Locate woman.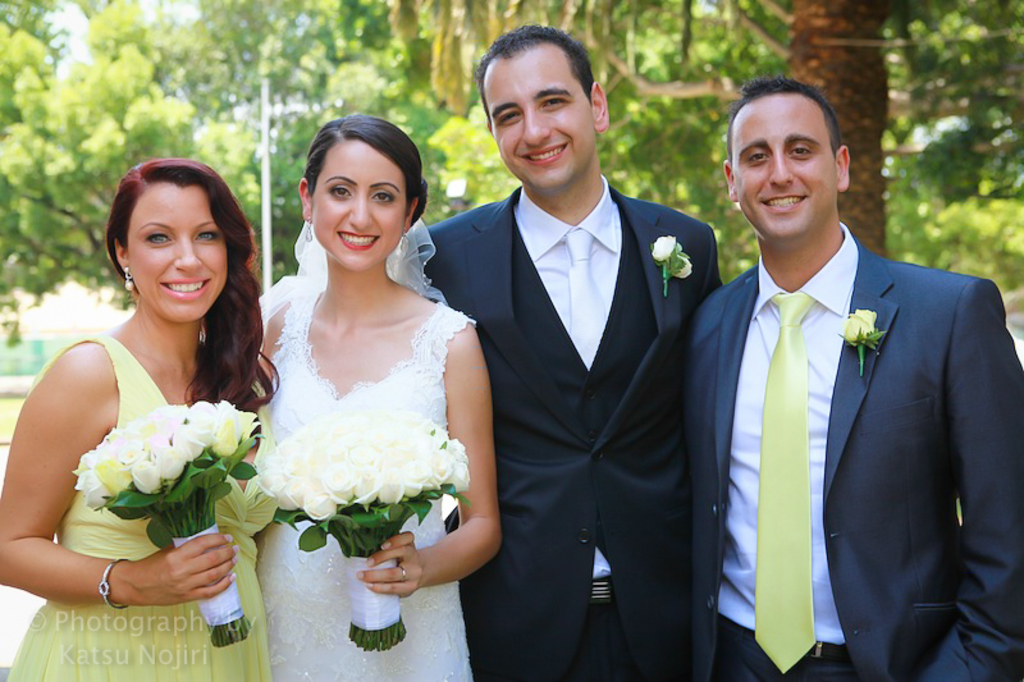
Bounding box: [left=227, top=97, right=503, bottom=663].
